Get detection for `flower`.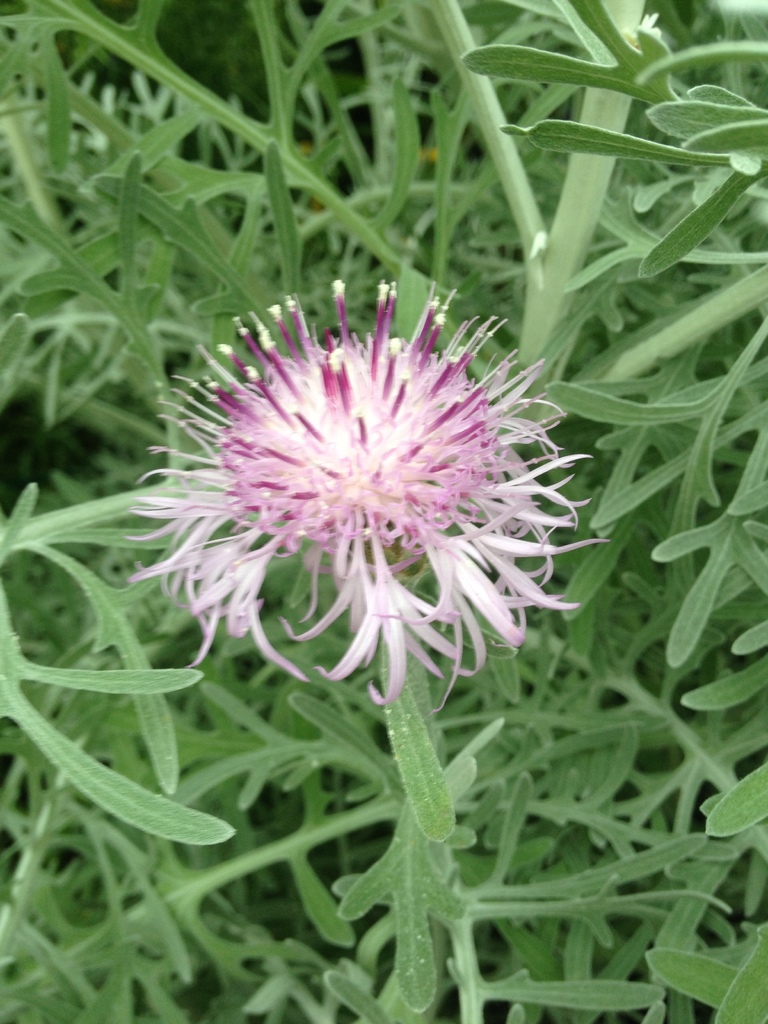
Detection: 114 270 596 737.
